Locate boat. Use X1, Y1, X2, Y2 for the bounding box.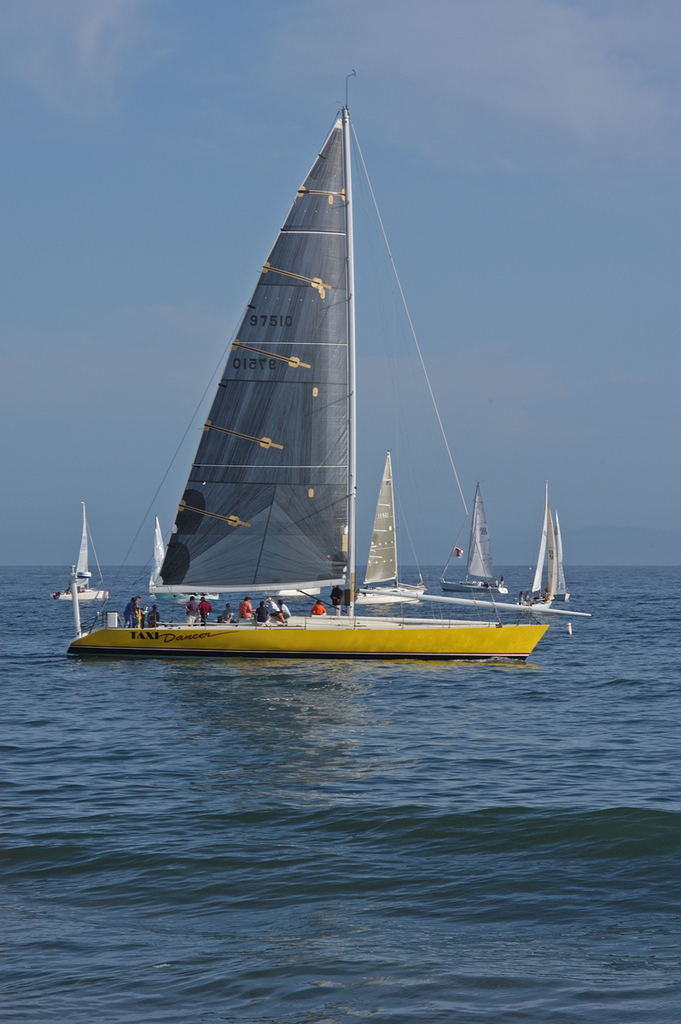
350, 454, 422, 609.
